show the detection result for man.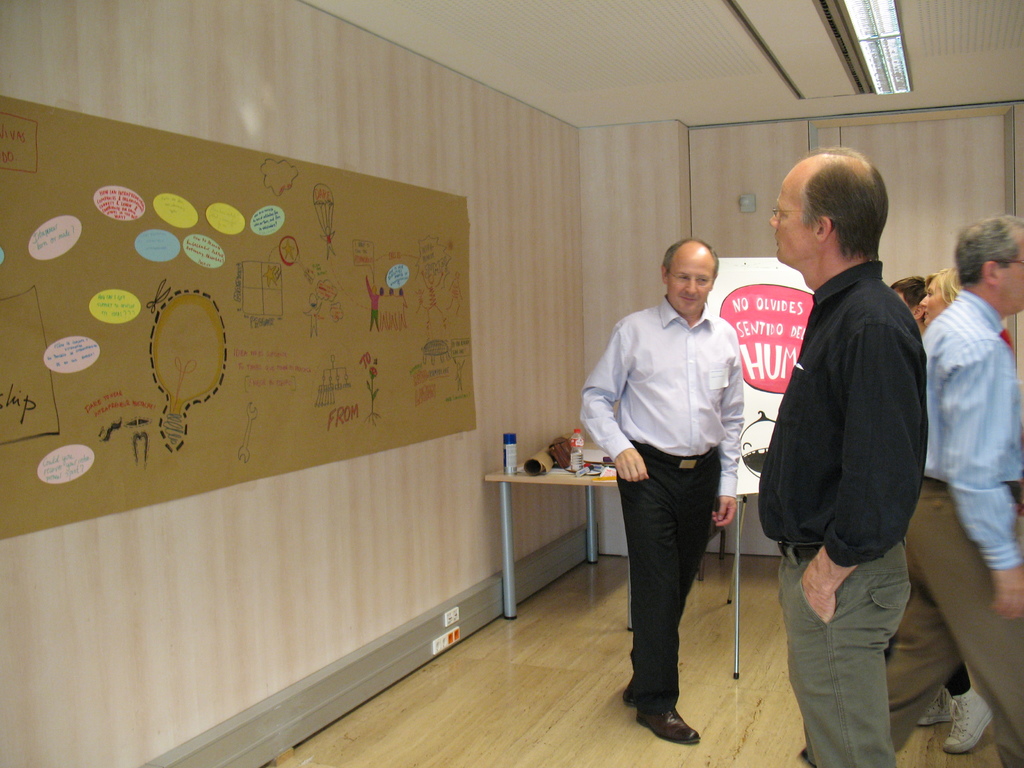
l=579, t=236, r=744, b=744.
